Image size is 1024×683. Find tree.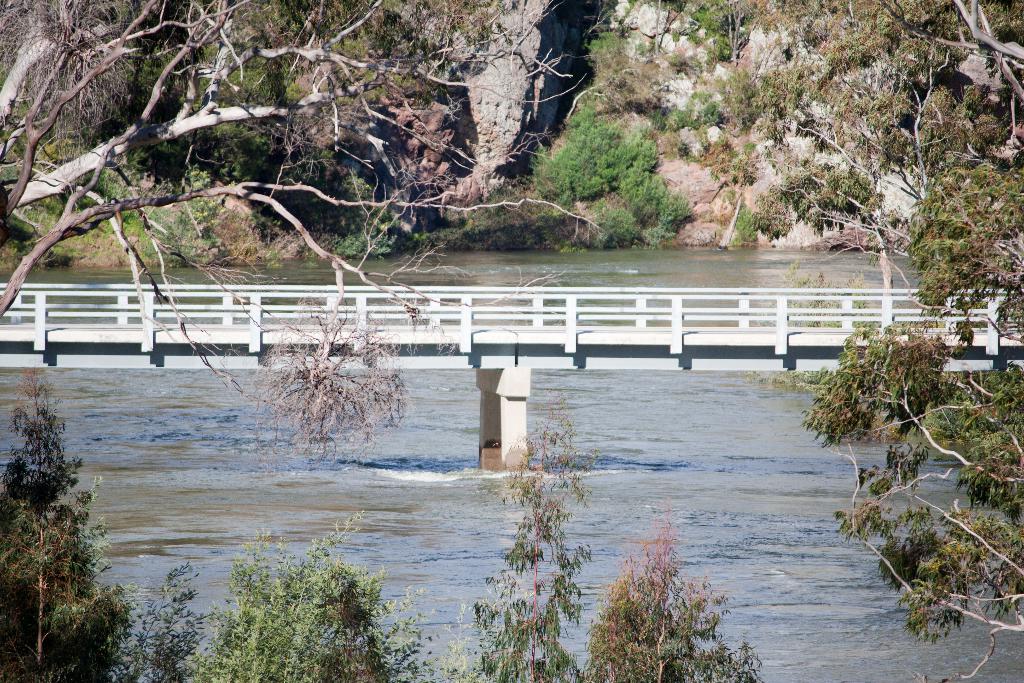
{"left": 598, "top": 509, "right": 768, "bottom": 682}.
